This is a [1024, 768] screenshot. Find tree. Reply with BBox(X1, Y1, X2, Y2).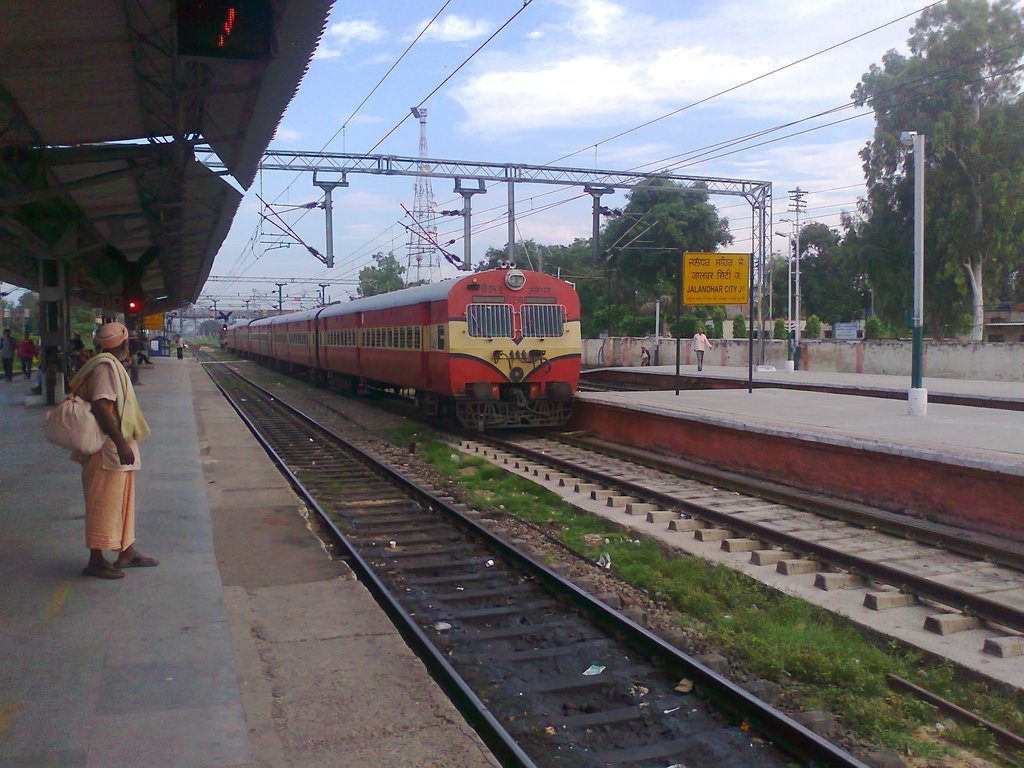
BBox(771, 318, 787, 344).
